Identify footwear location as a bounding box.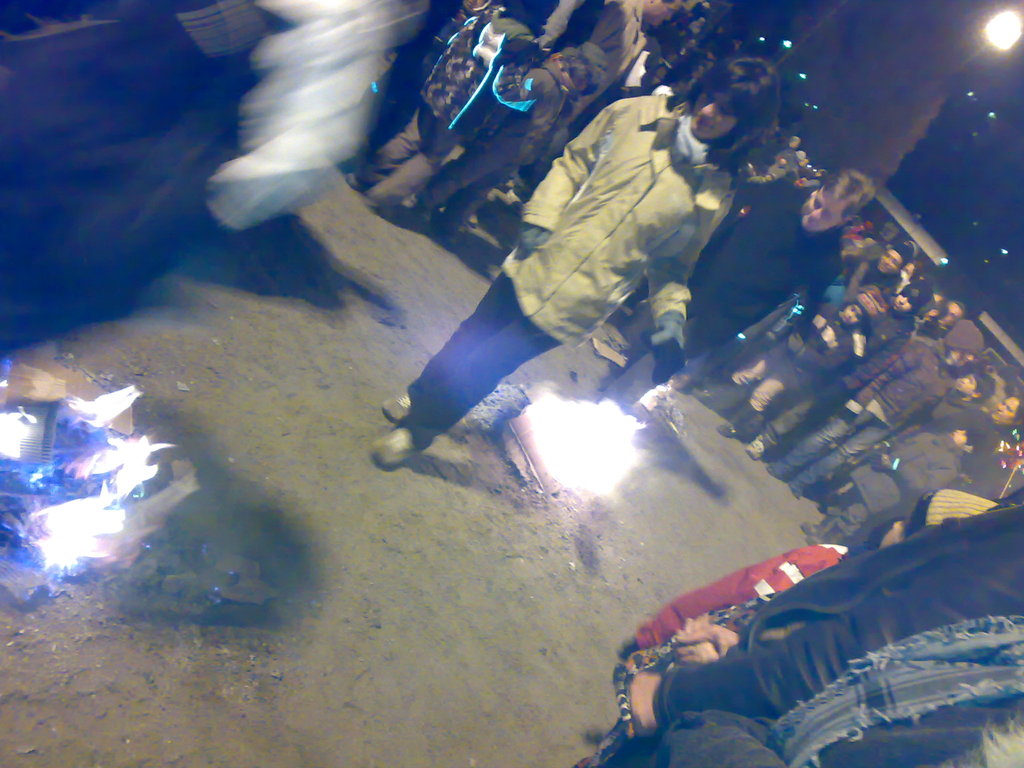
<box>712,418,740,438</box>.
